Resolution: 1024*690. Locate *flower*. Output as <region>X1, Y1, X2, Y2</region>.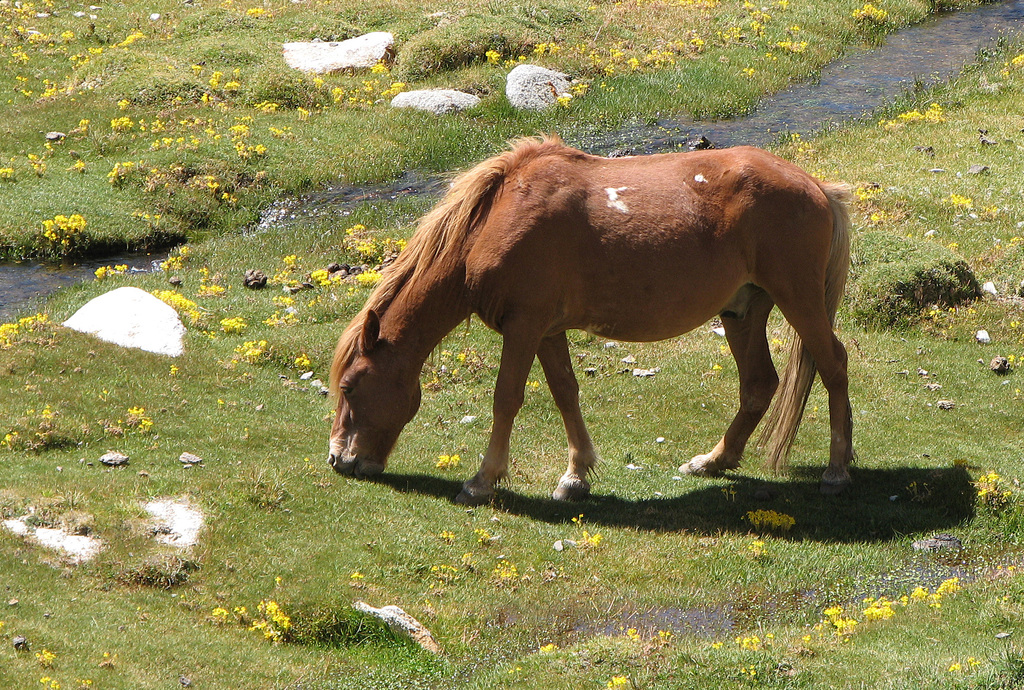
<region>108, 162, 131, 188</region>.
